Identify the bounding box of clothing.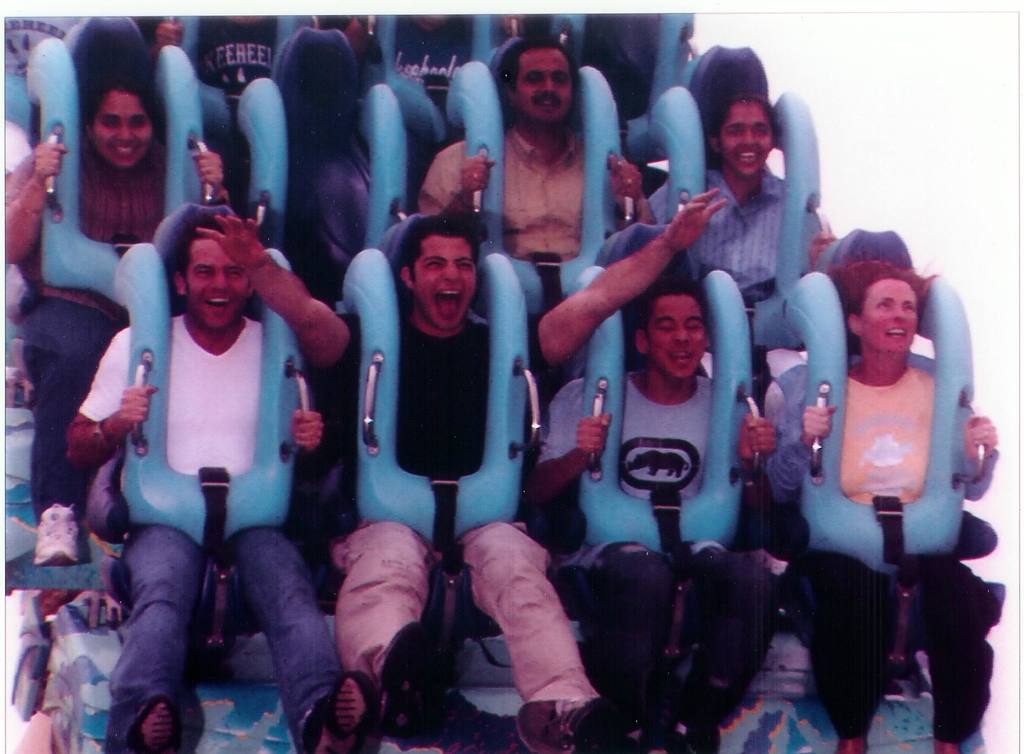
(x1=300, y1=0, x2=380, y2=266).
